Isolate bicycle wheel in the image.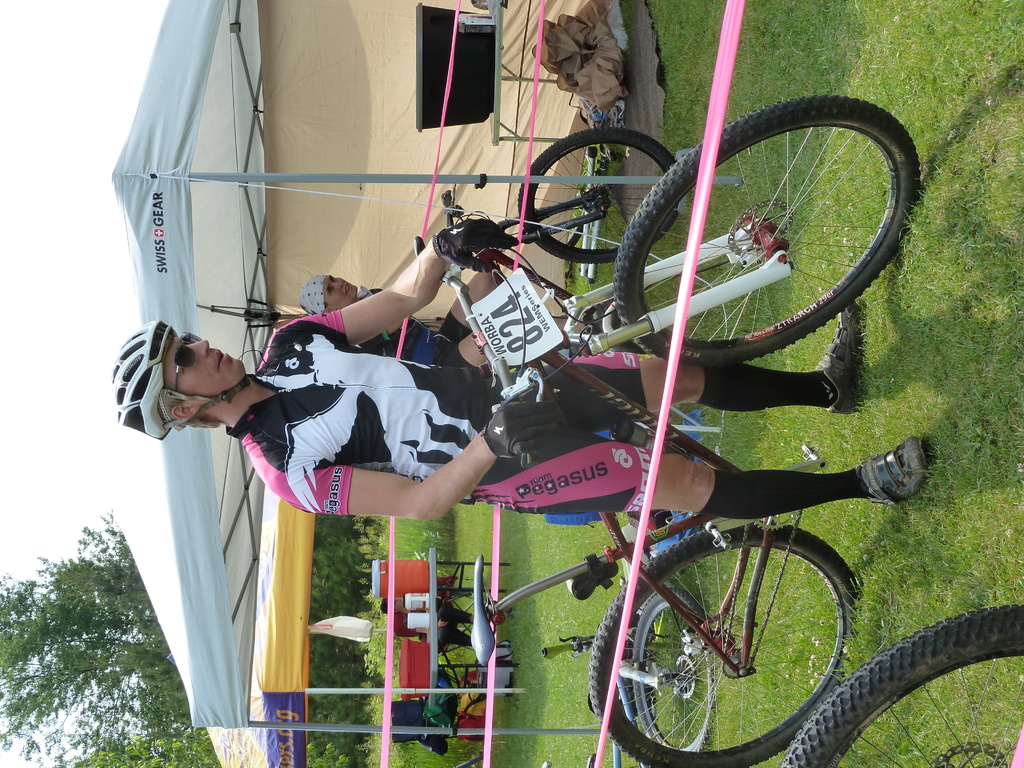
Isolated region: detection(782, 605, 1023, 767).
